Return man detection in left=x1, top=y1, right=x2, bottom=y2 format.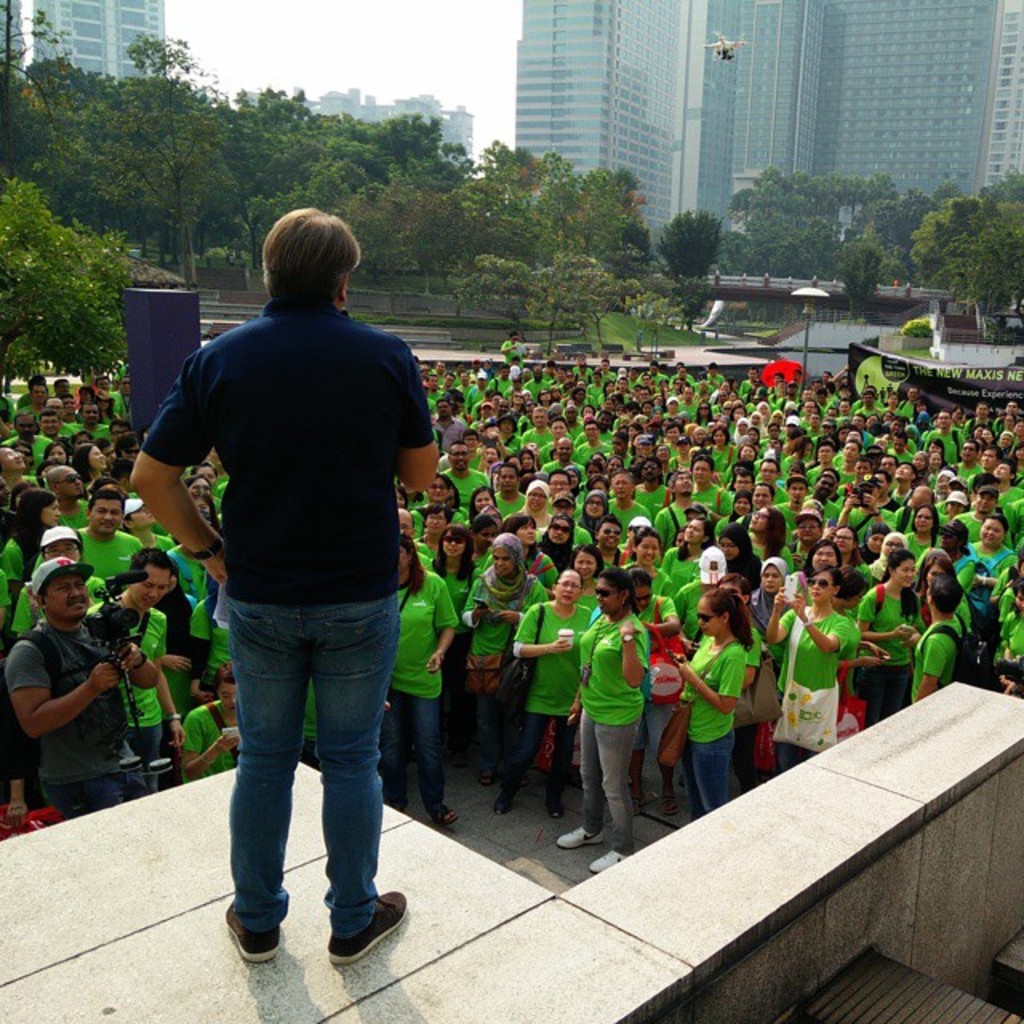
left=64, top=491, right=149, bottom=578.
